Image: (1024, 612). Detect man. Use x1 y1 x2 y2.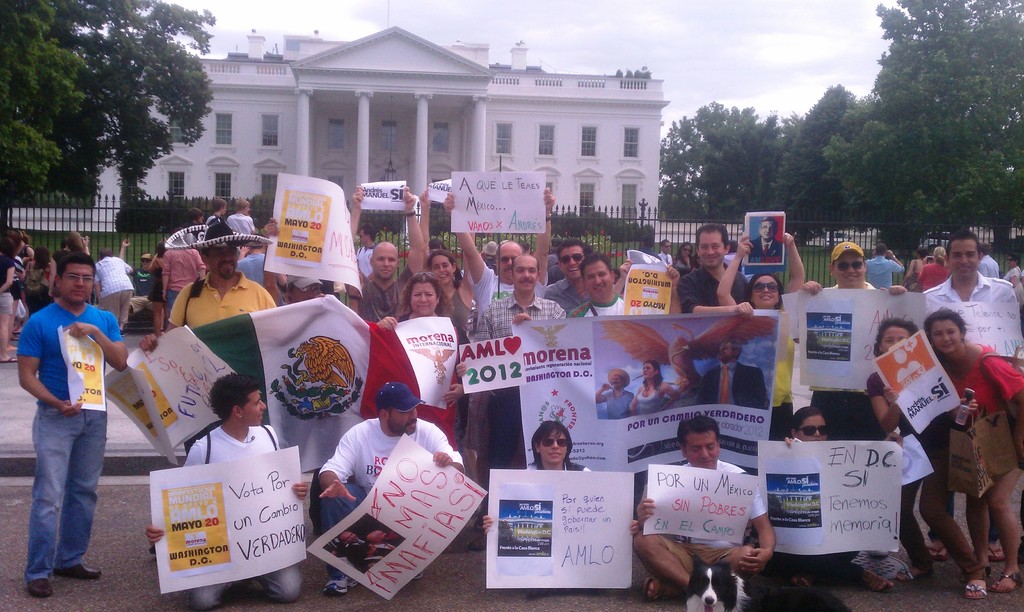
862 241 905 291.
